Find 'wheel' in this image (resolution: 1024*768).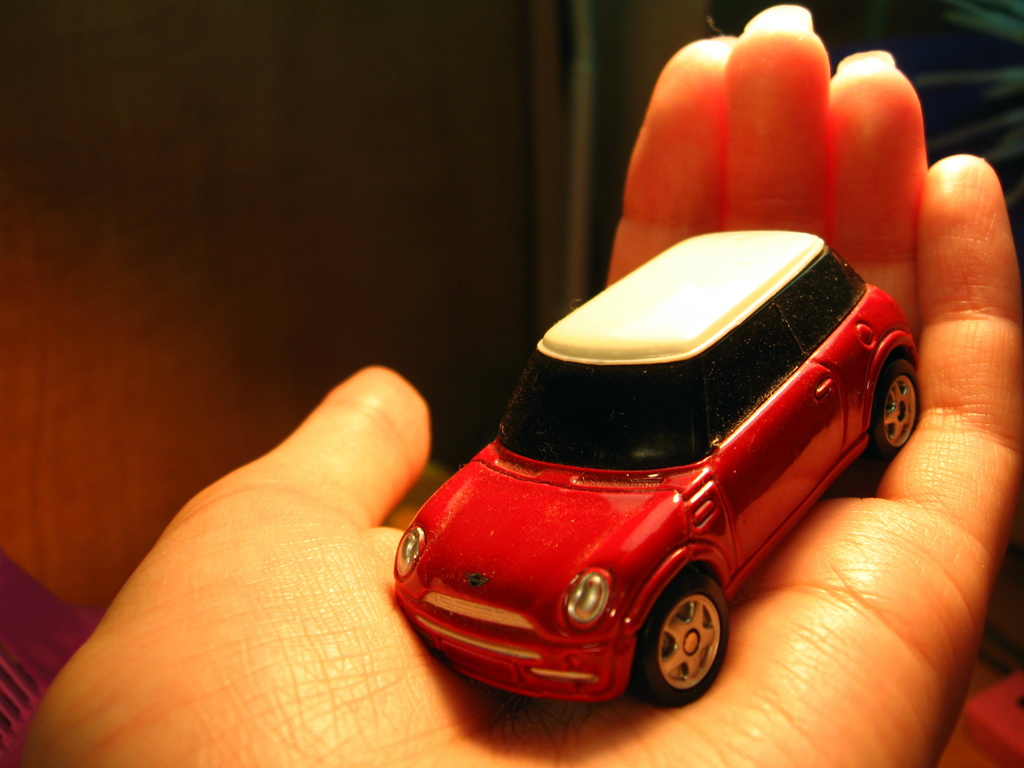
{"left": 868, "top": 357, "right": 922, "bottom": 471}.
